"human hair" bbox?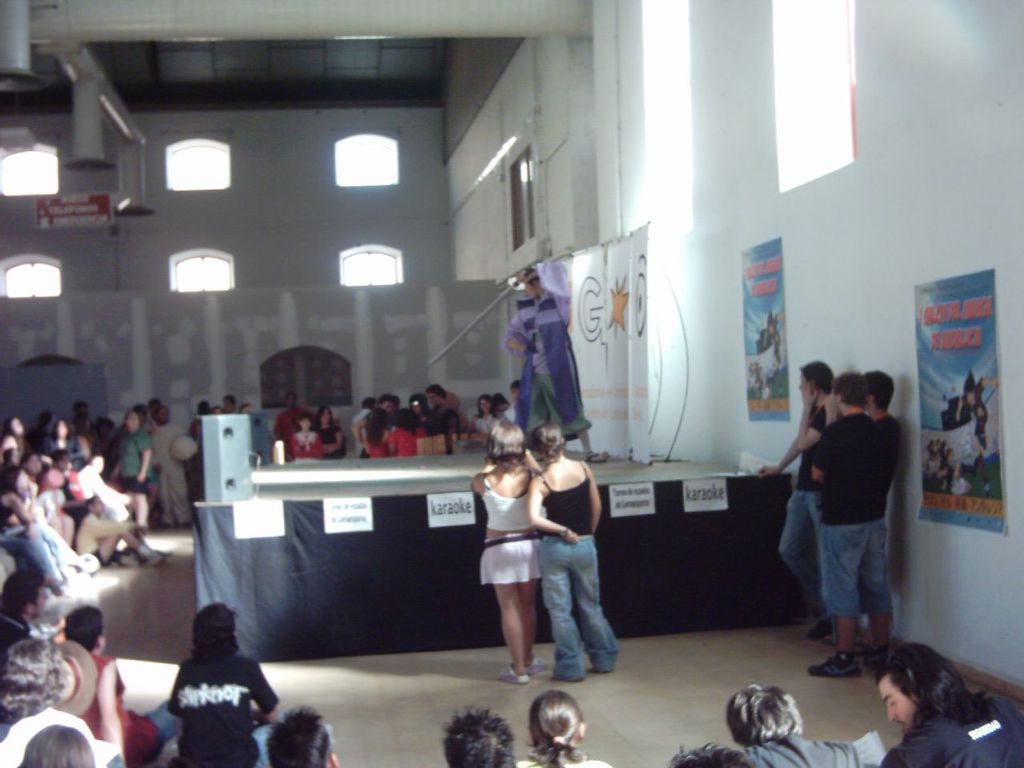
rect(442, 706, 515, 767)
